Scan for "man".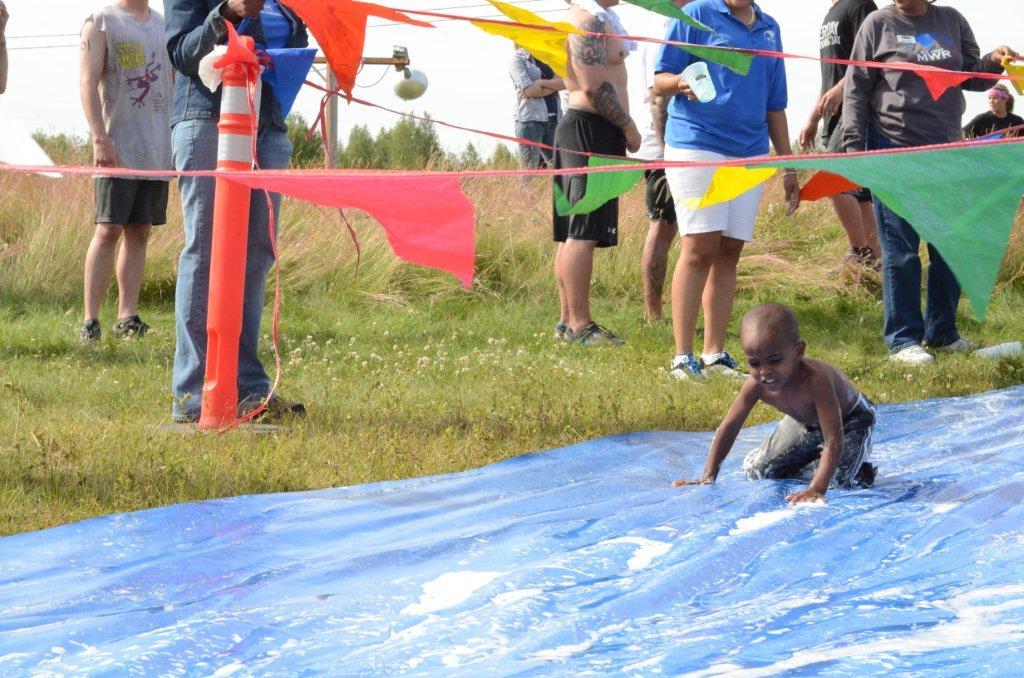
Scan result: (x1=552, y1=0, x2=640, y2=347).
